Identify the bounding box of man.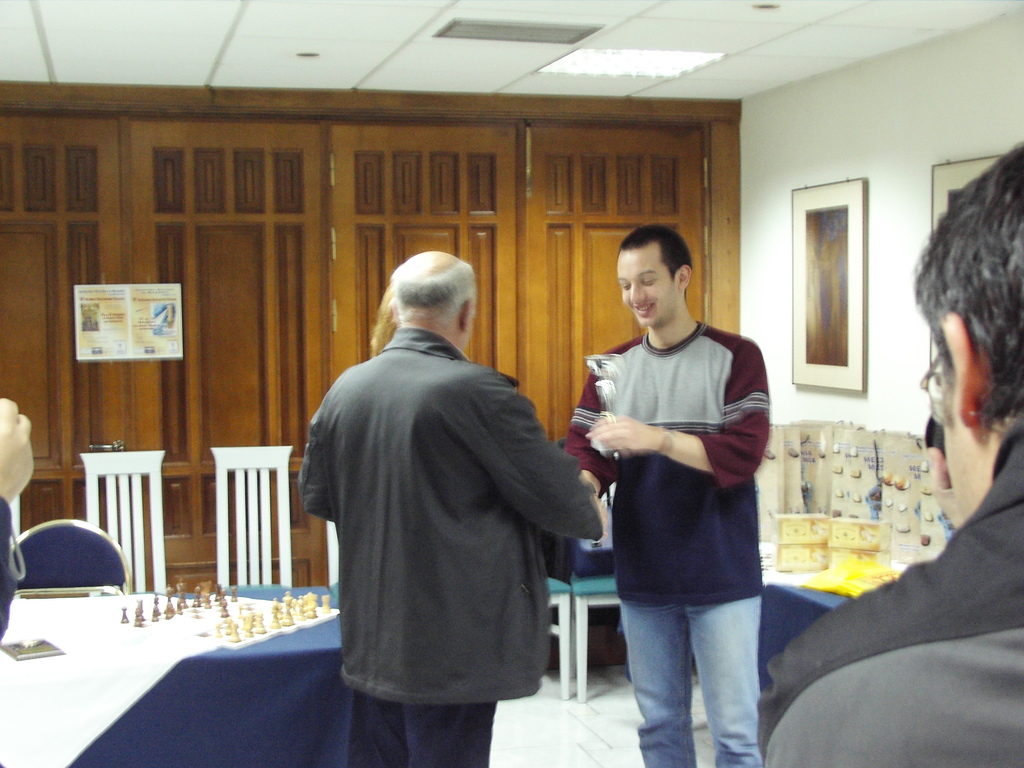
Rect(298, 220, 604, 744).
